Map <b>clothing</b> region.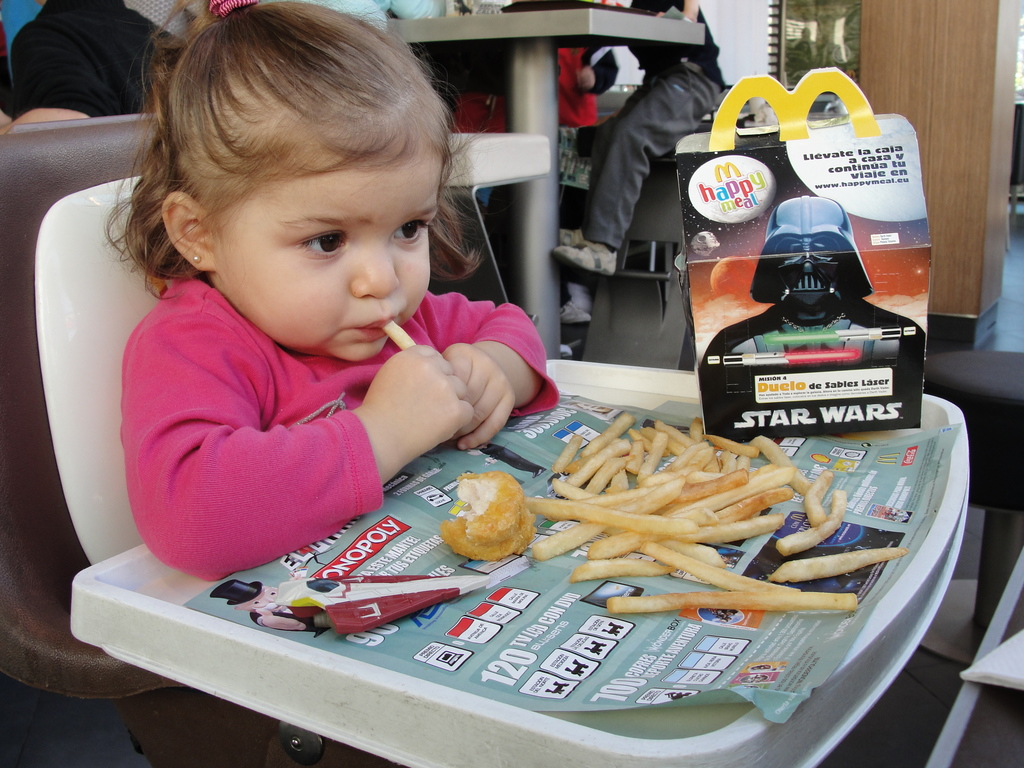
Mapped to detection(593, 0, 726, 252).
